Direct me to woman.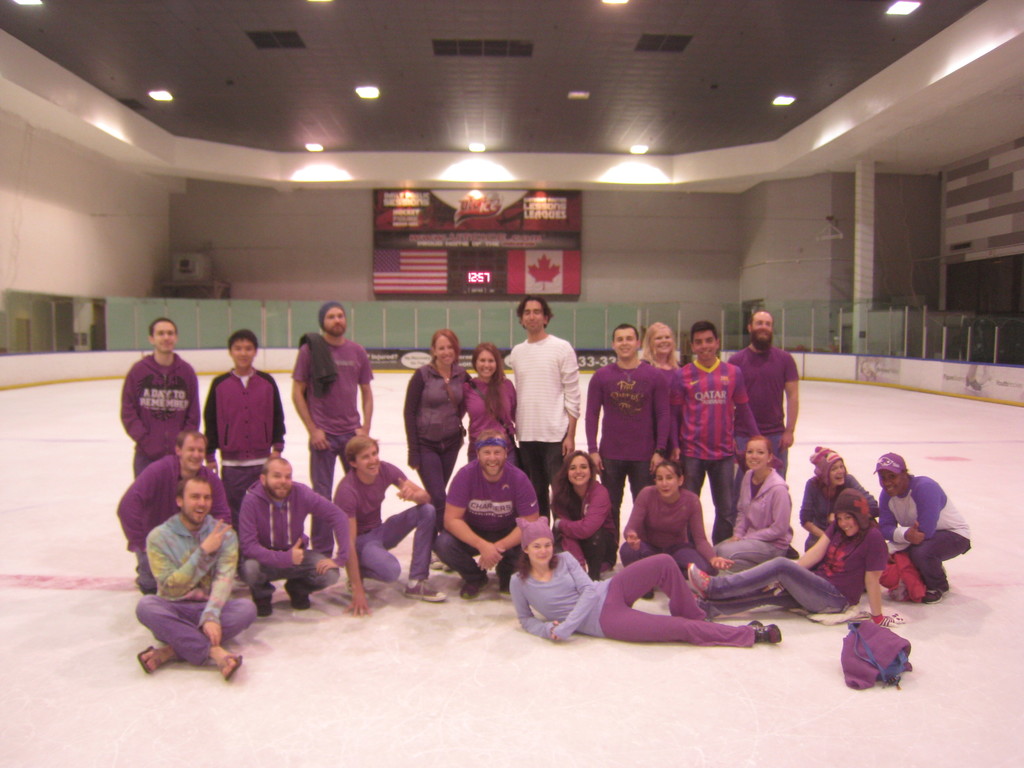
Direction: x1=463 y1=342 x2=519 y2=466.
